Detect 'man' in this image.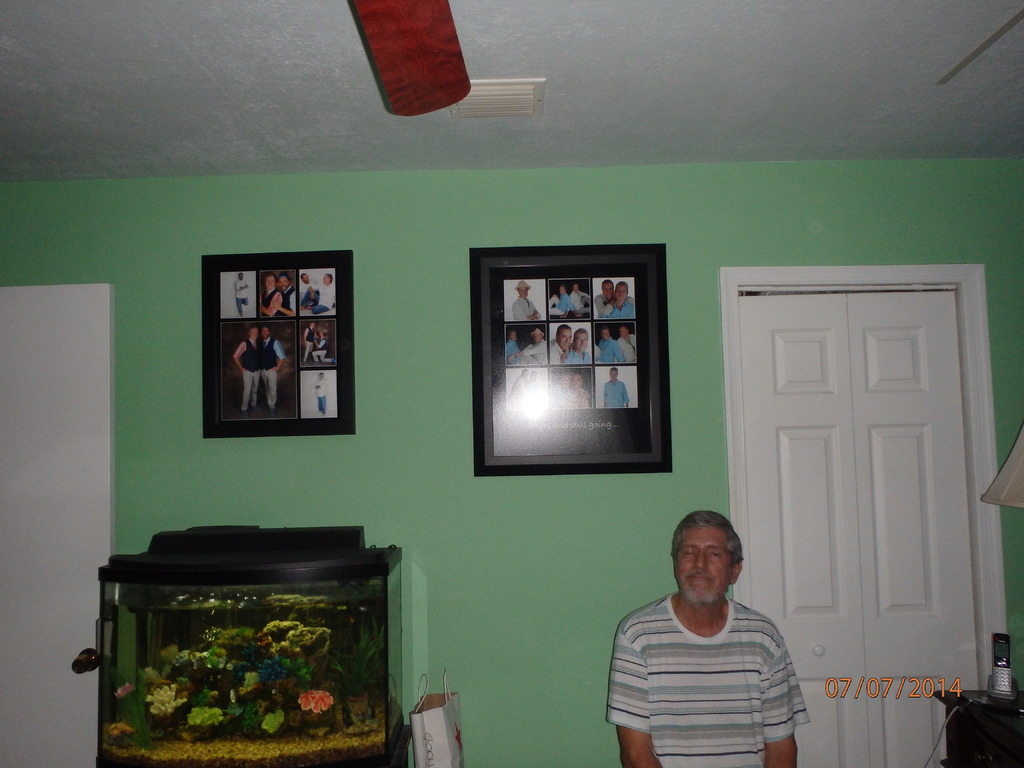
Detection: rect(310, 329, 337, 364).
